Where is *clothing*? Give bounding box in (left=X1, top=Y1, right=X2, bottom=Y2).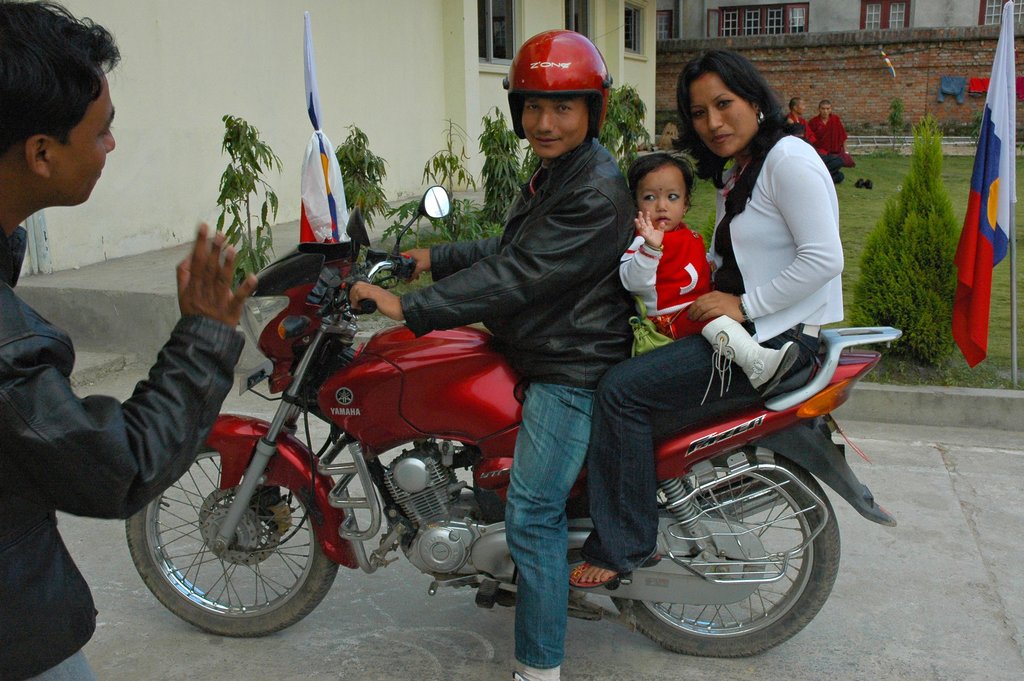
(left=628, top=180, right=734, bottom=352).
